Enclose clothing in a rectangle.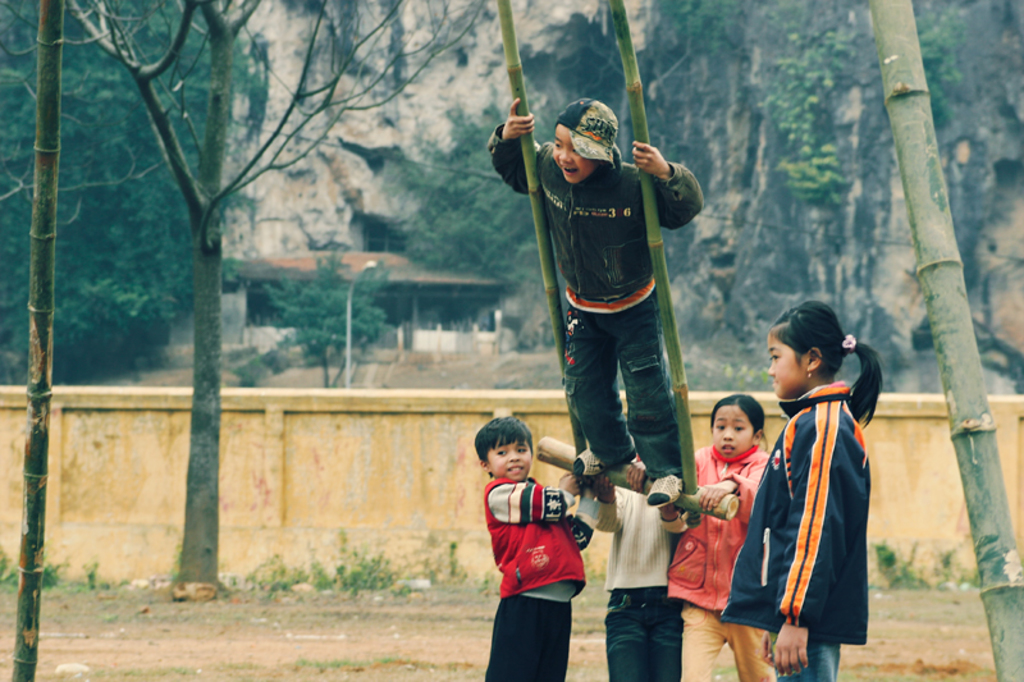
[x1=603, y1=486, x2=678, y2=681].
